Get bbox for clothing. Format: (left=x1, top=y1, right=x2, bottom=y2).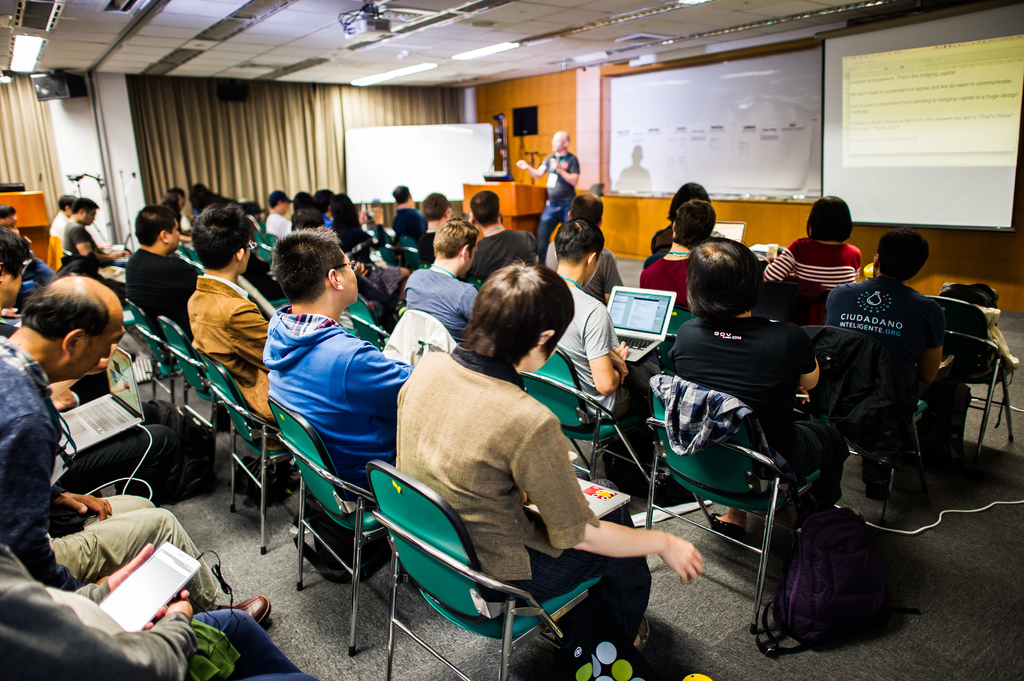
(left=0, top=326, right=221, bottom=614).
